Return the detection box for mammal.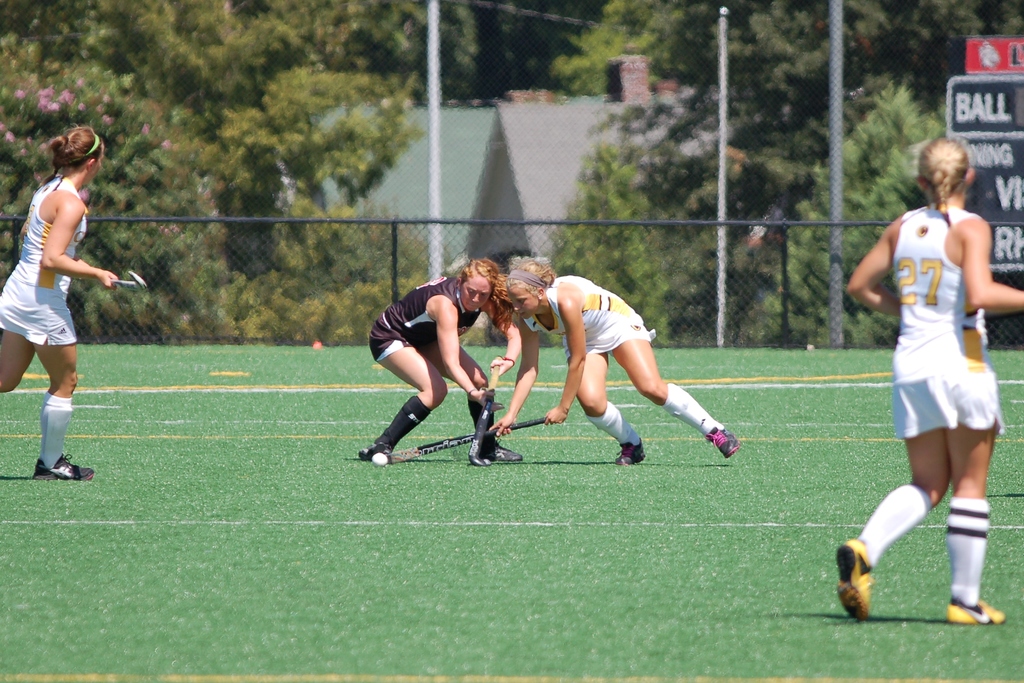
locate(831, 128, 1021, 623).
